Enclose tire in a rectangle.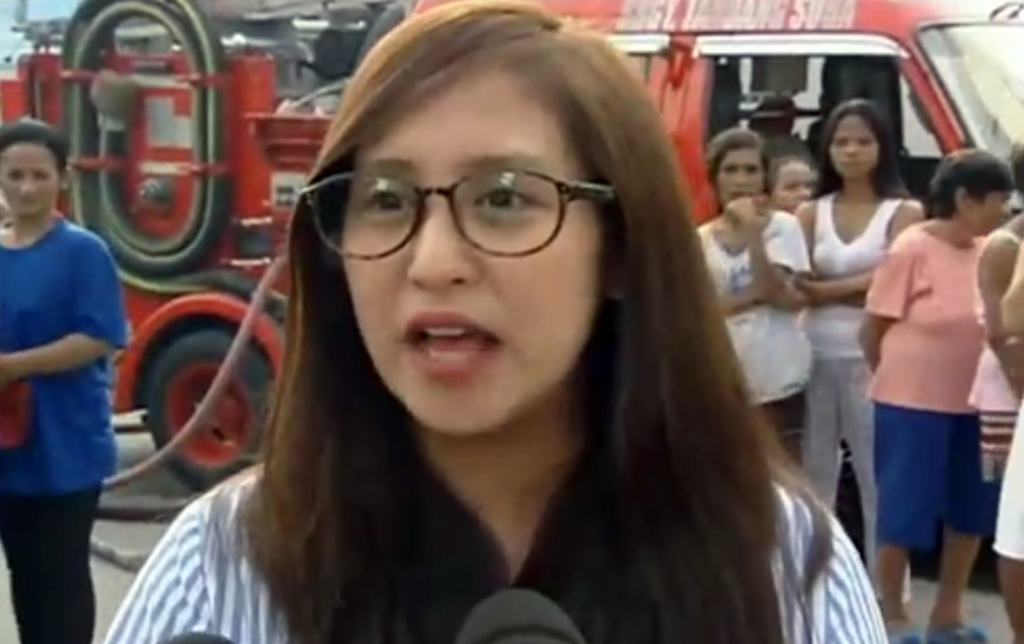
140/330/275/492.
